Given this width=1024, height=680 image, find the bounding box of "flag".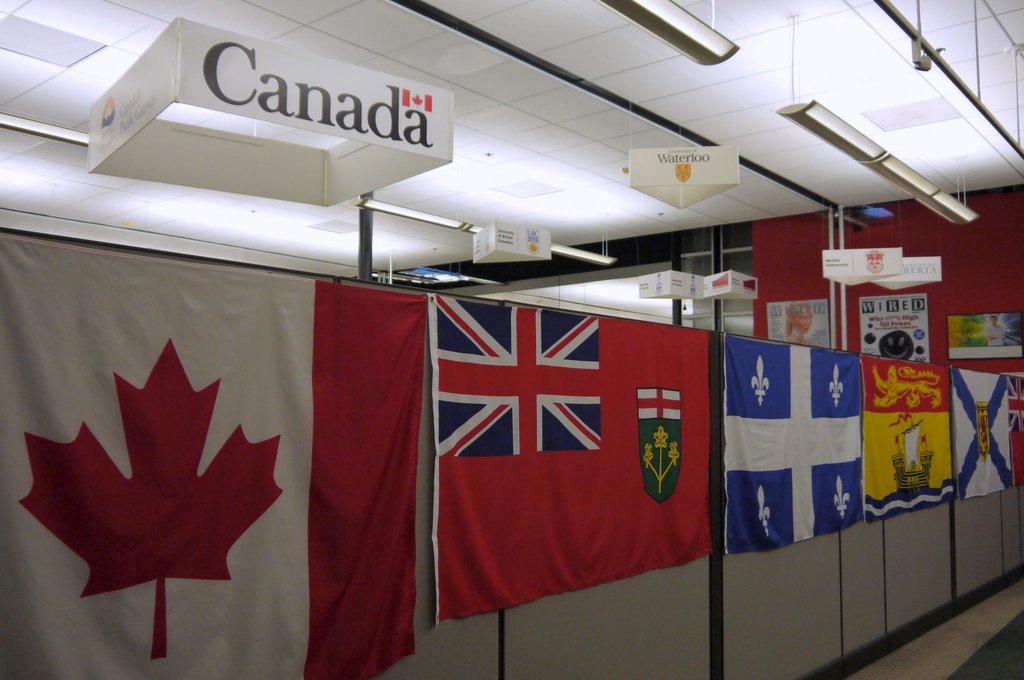
{"x1": 1016, "y1": 366, "x2": 1023, "y2": 501}.
